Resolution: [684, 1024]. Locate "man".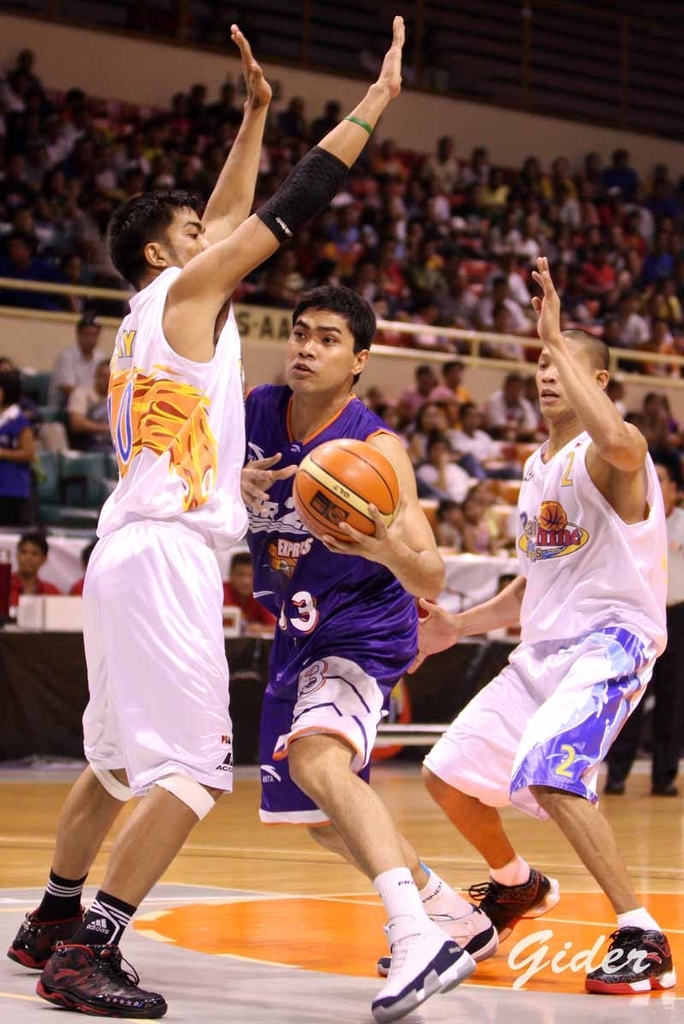
box=[215, 550, 278, 631].
